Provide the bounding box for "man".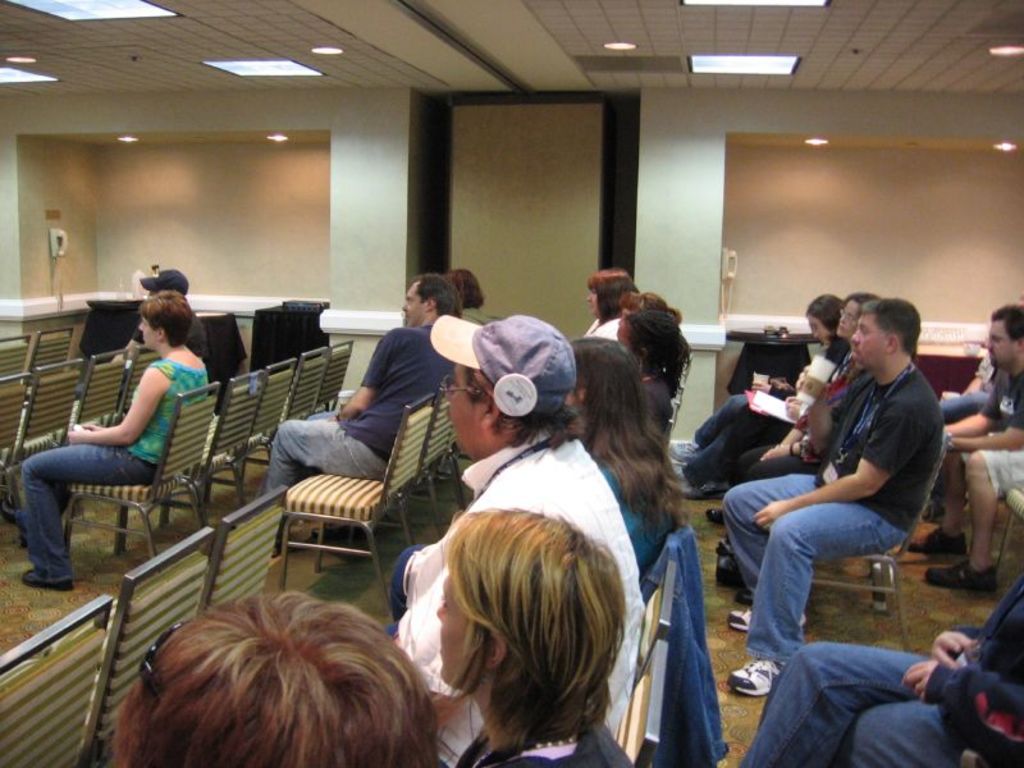
select_region(736, 572, 1023, 767).
